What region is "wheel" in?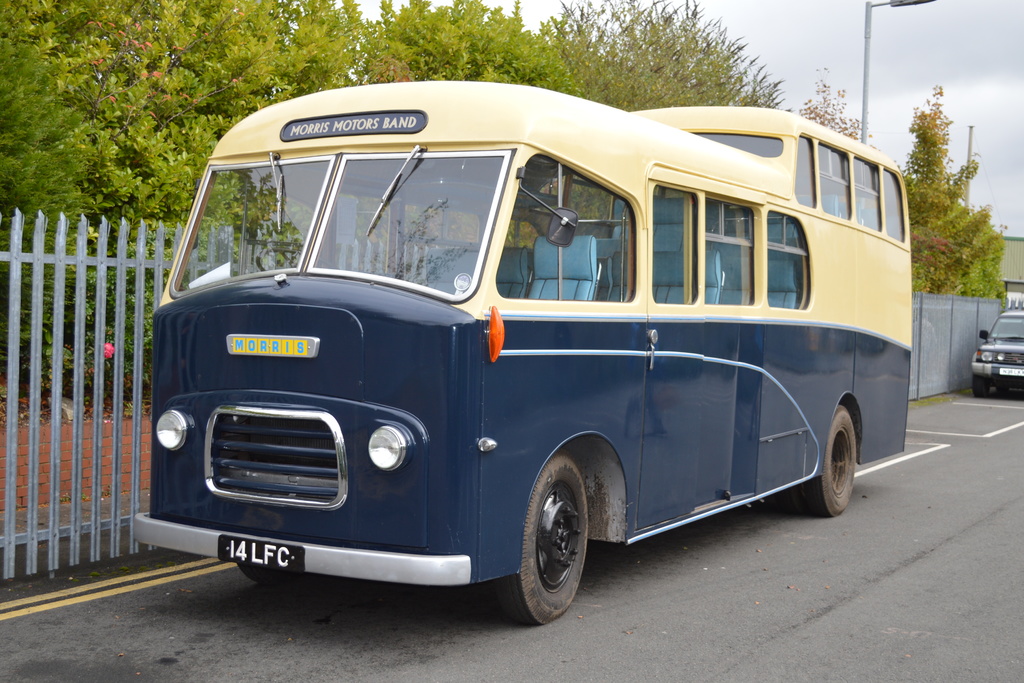
(804, 406, 856, 517).
